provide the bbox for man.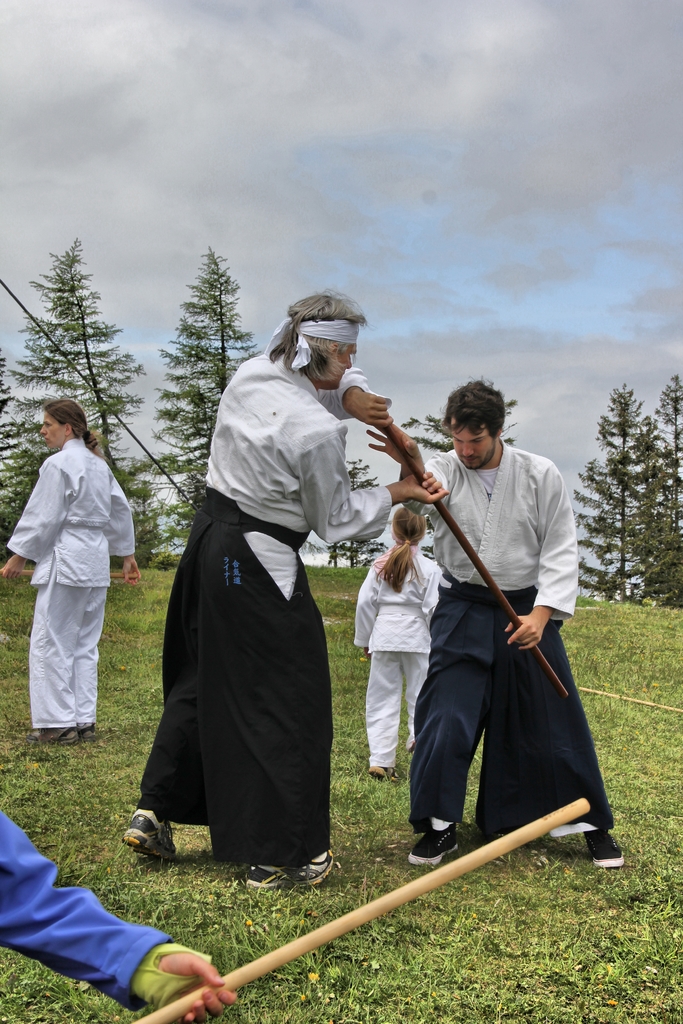
{"left": 117, "top": 292, "right": 451, "bottom": 884}.
